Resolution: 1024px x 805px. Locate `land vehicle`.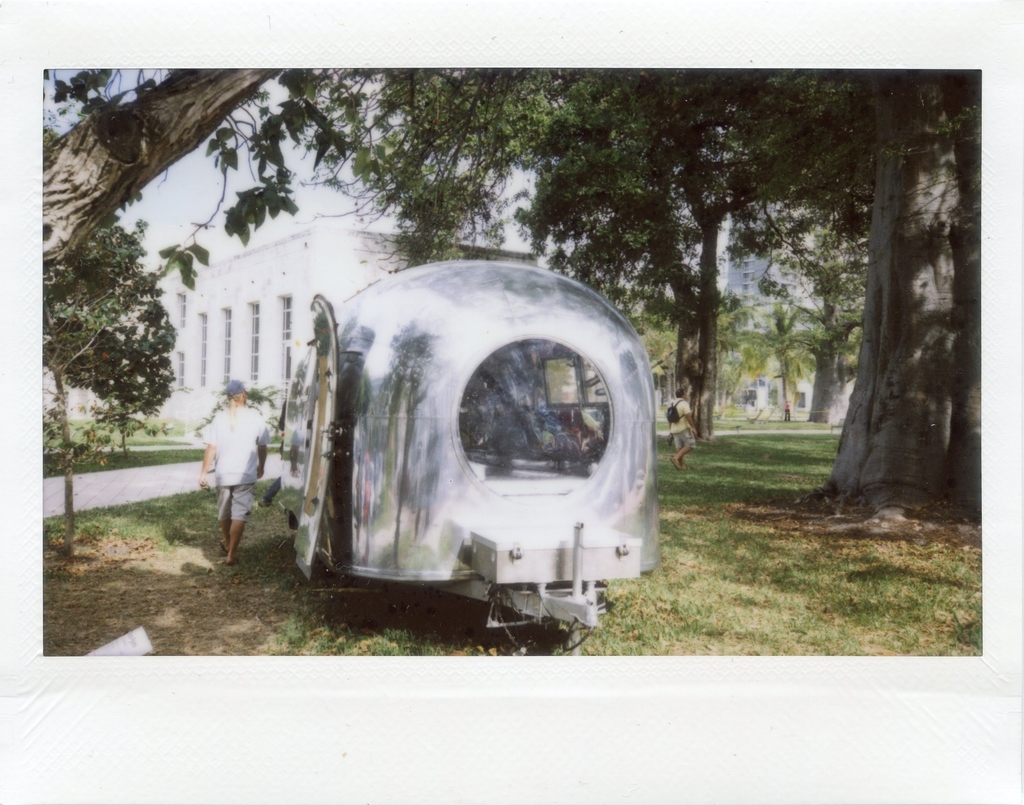
{"x1": 248, "y1": 266, "x2": 670, "y2": 660}.
